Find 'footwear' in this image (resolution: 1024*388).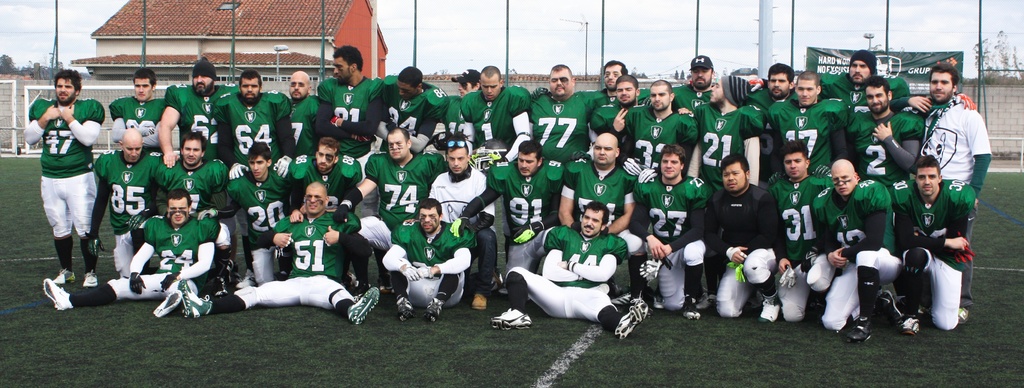
locate(491, 305, 532, 325).
